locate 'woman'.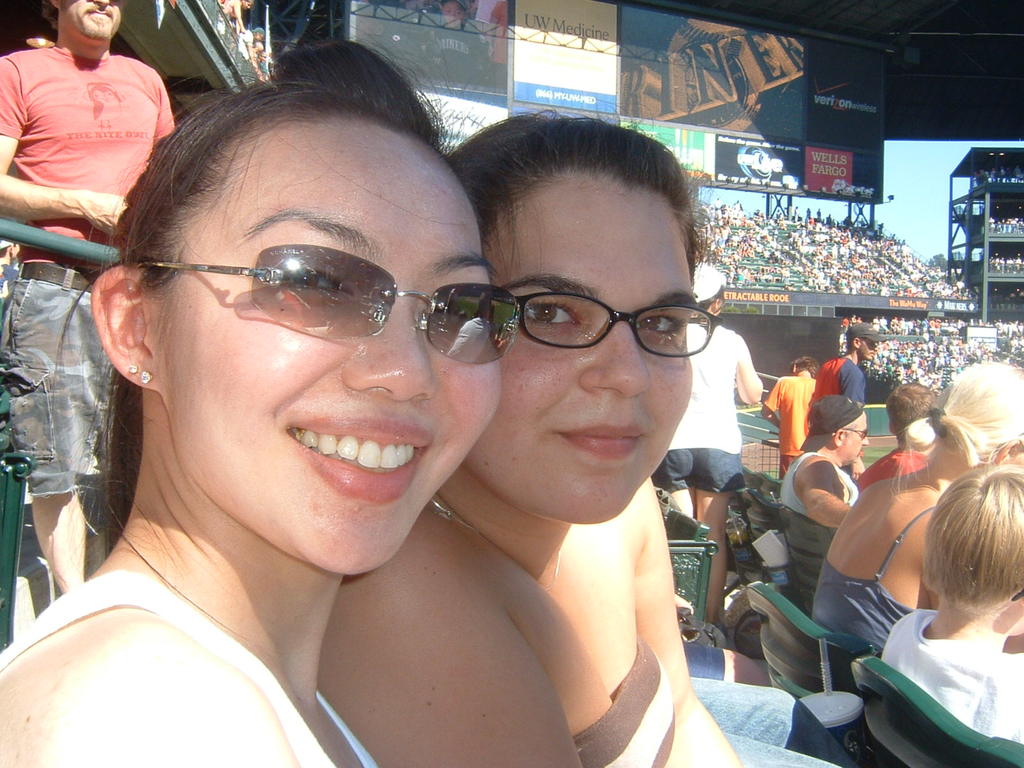
Bounding box: (left=0, top=19, right=520, bottom=767).
